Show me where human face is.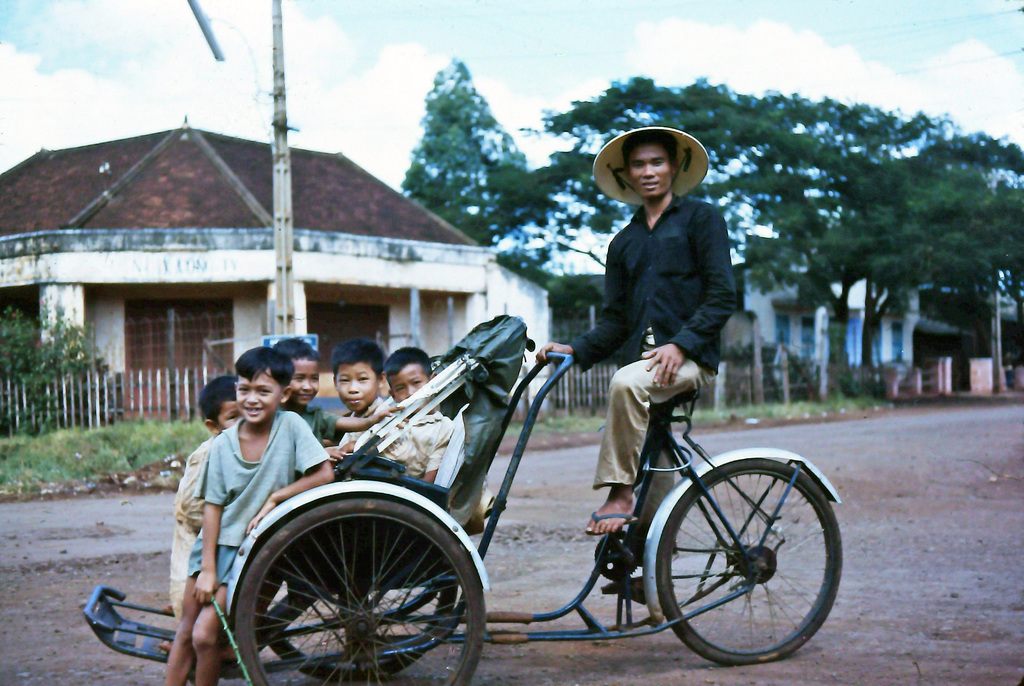
human face is at x1=329 y1=365 x2=374 y2=406.
